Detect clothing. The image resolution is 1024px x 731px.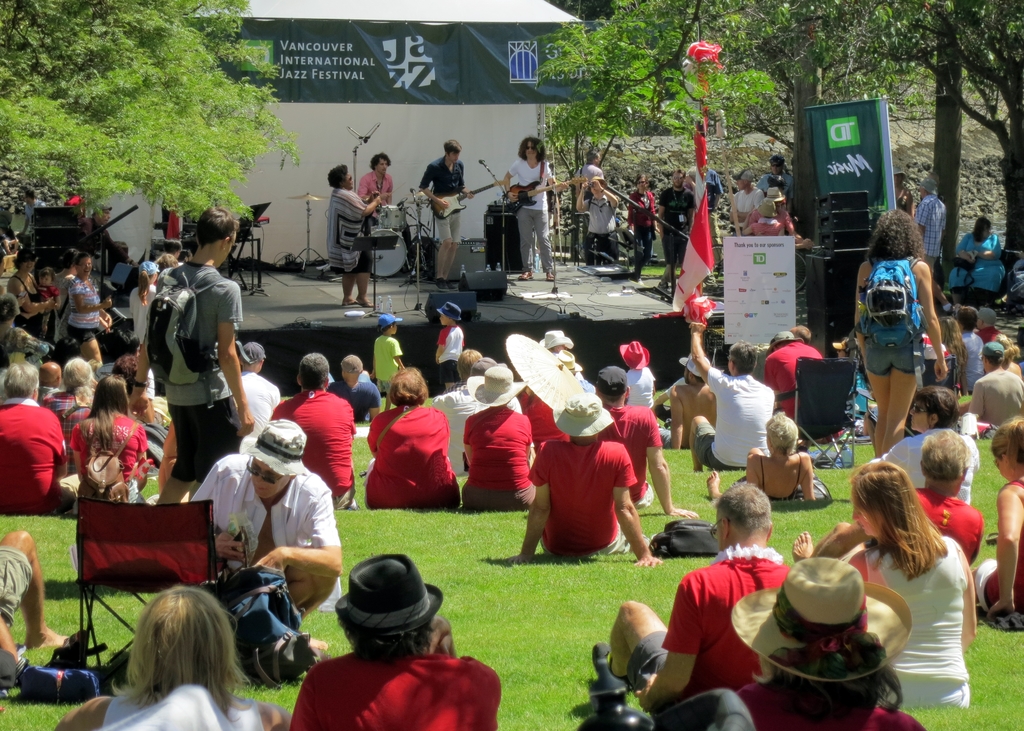
(left=916, top=488, right=986, bottom=568).
